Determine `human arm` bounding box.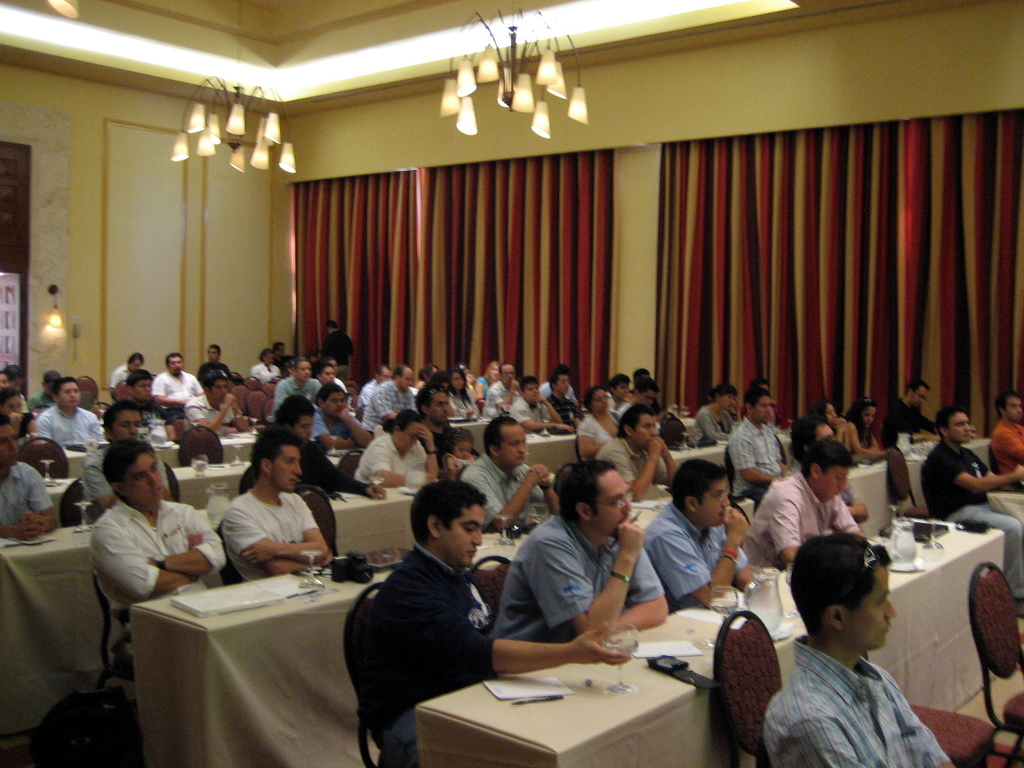
Determined: left=932, top=451, right=1023, bottom=493.
